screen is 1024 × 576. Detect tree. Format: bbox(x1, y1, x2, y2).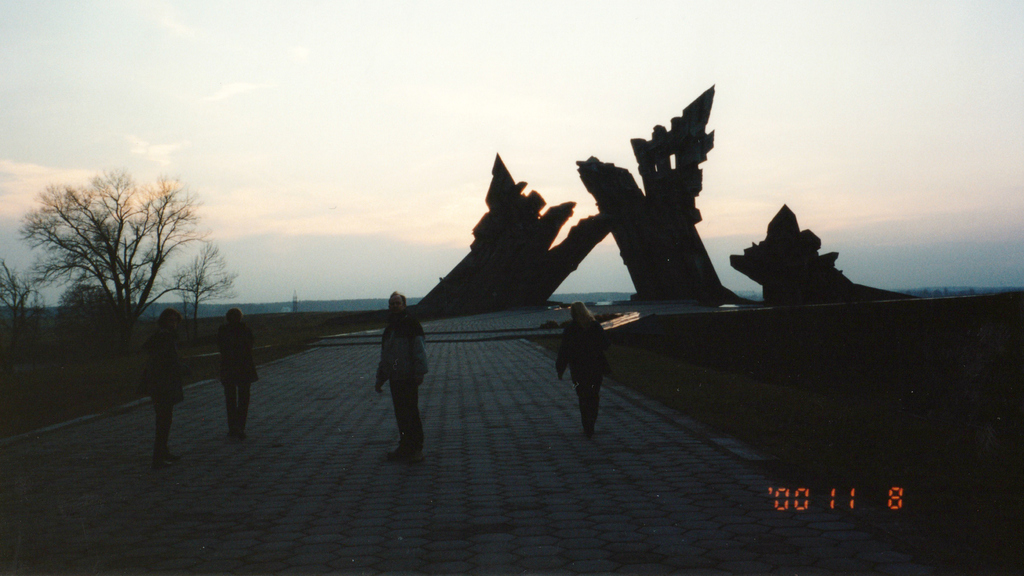
bbox(0, 156, 245, 377).
